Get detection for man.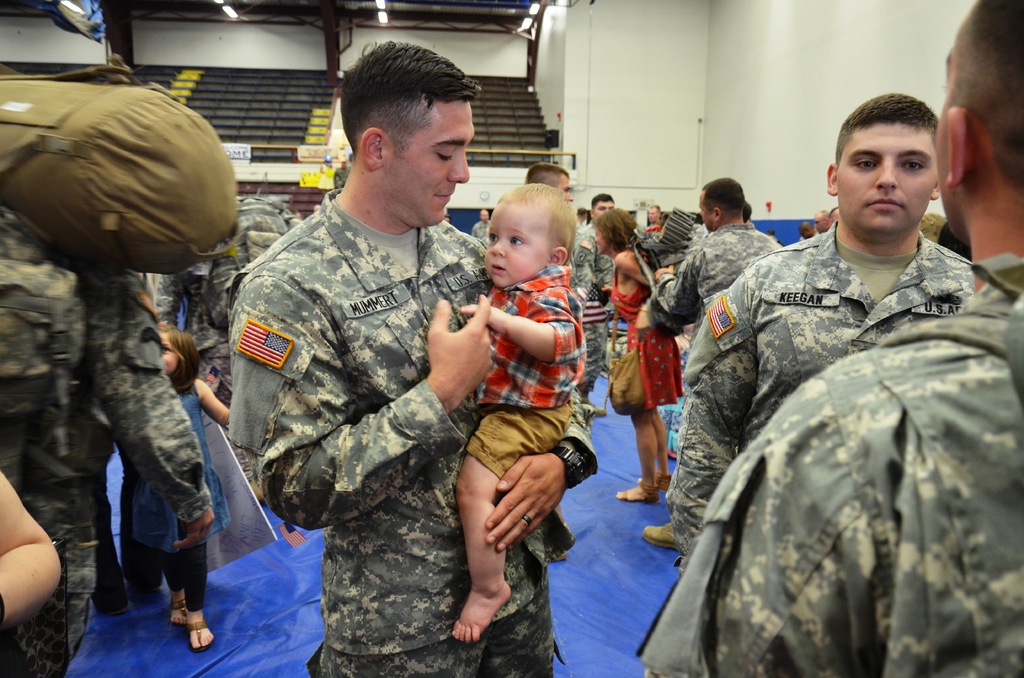
Detection: {"left": 0, "top": 186, "right": 216, "bottom": 677}.
